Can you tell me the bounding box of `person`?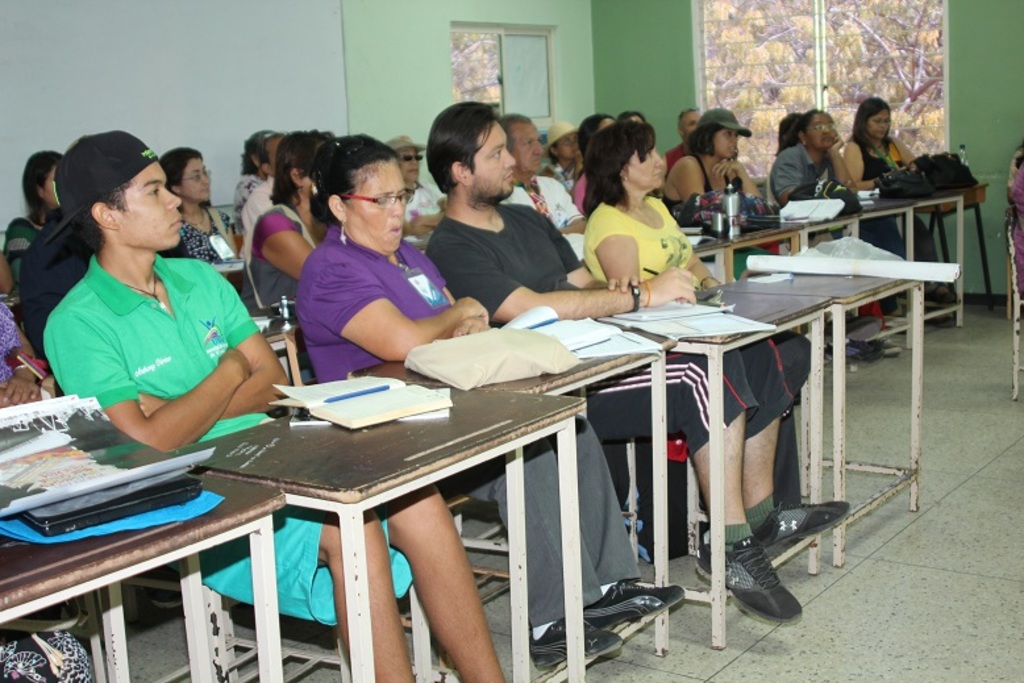
locate(665, 107, 703, 171).
